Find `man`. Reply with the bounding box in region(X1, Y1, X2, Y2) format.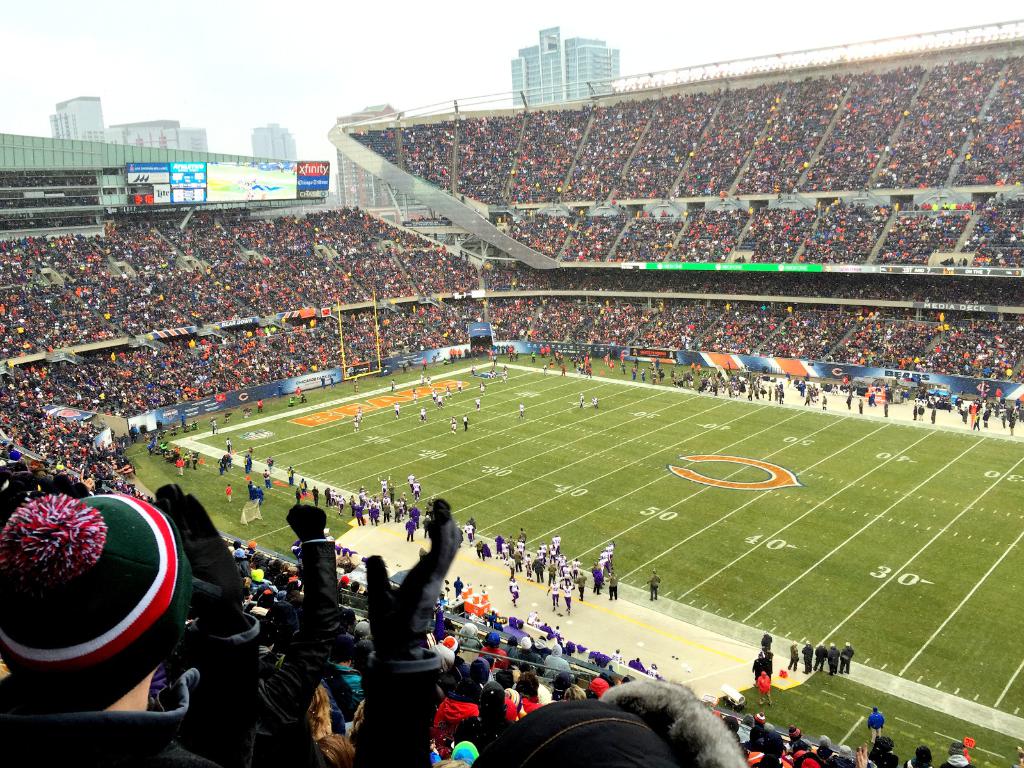
region(412, 481, 420, 498).
